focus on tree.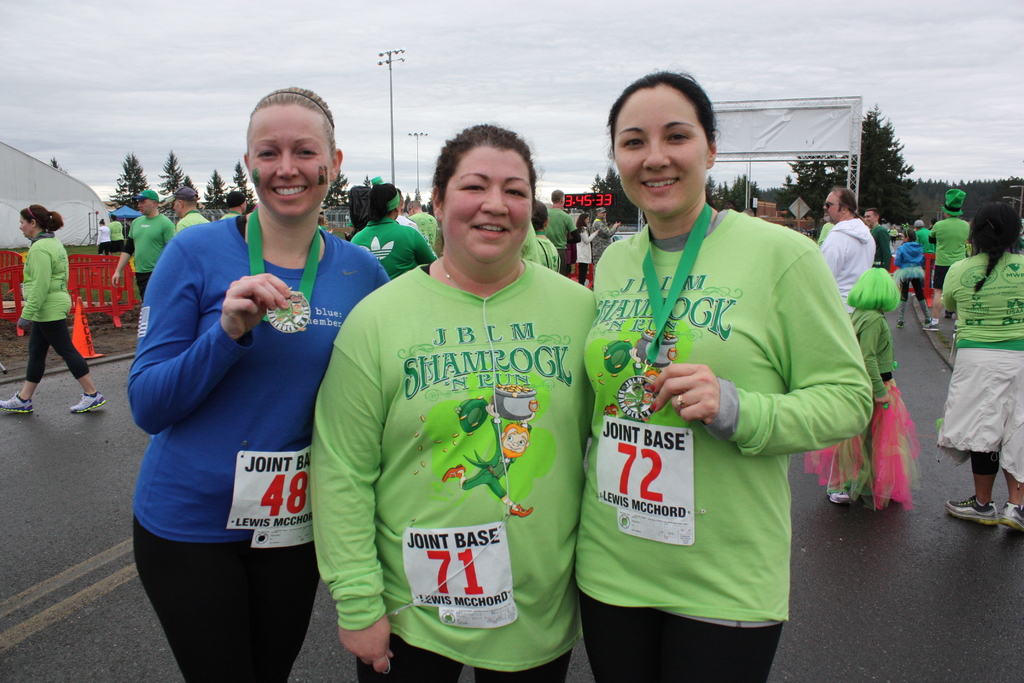
Focused at crop(104, 148, 152, 217).
